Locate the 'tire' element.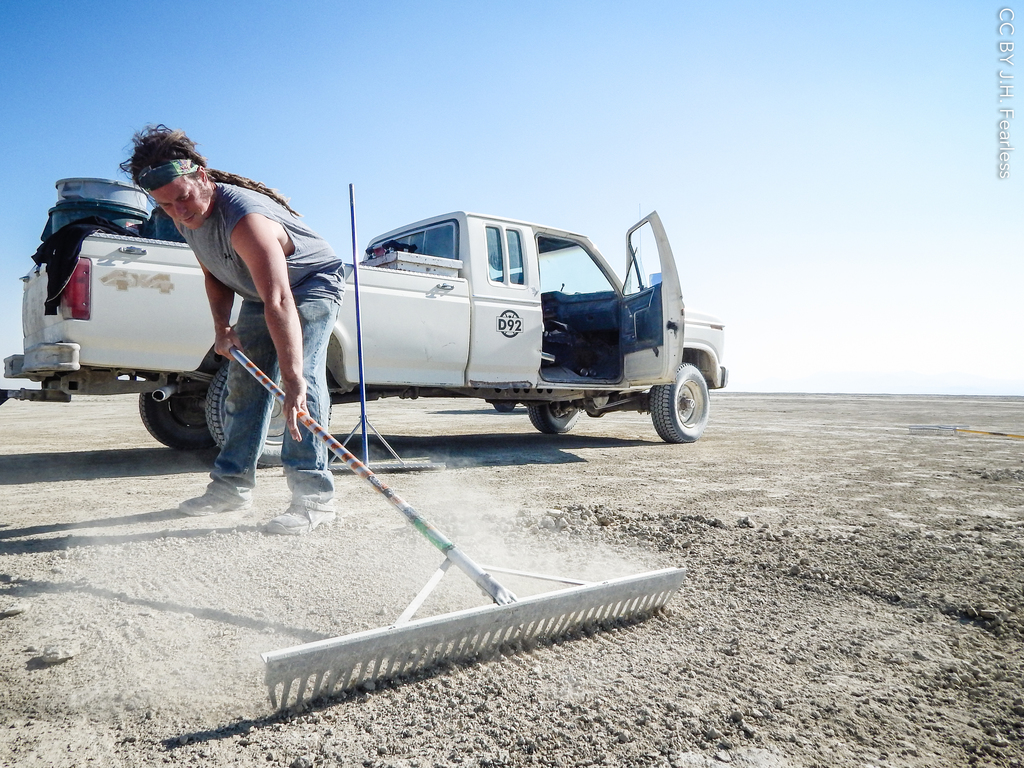
Element bbox: locate(204, 359, 332, 462).
